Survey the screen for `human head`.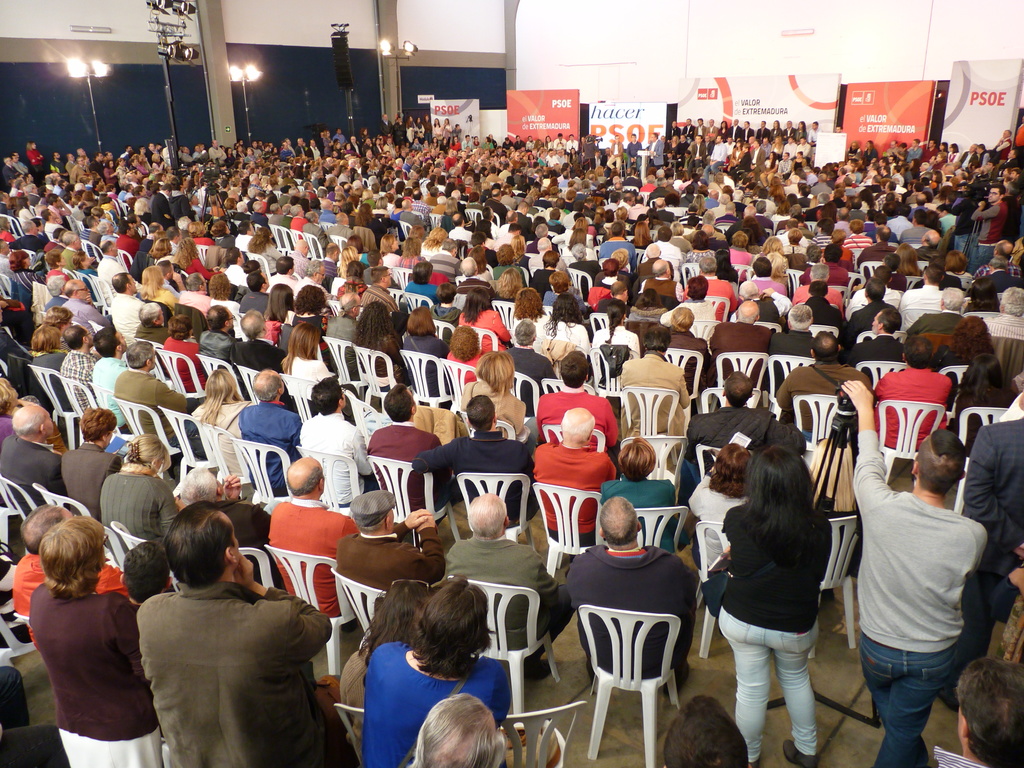
Survey found: crop(207, 367, 242, 400).
